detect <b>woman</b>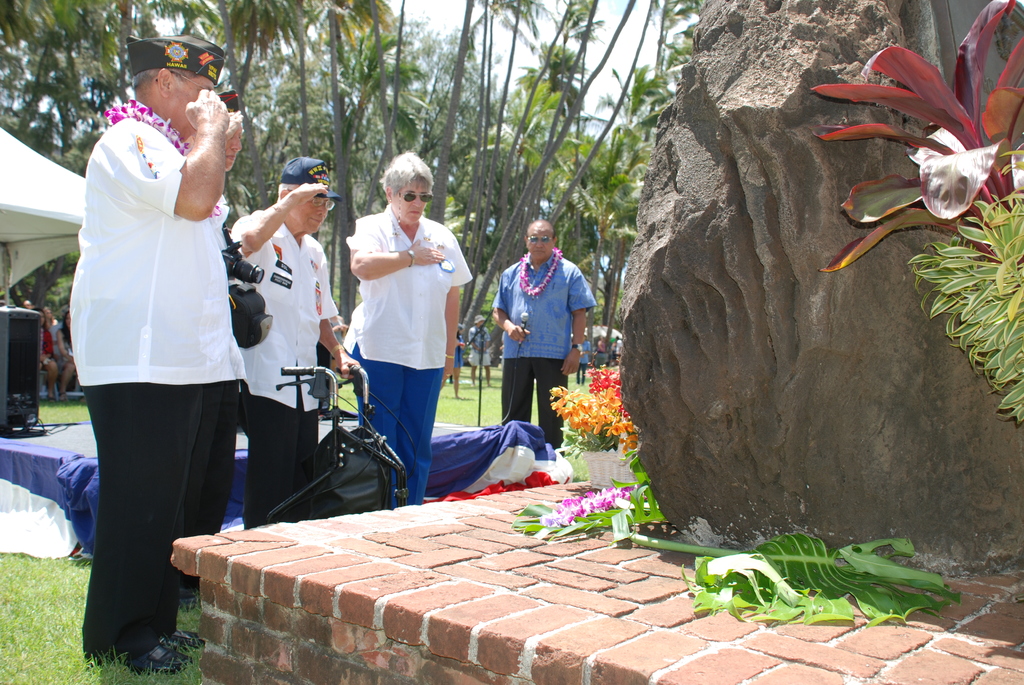
locate(28, 306, 58, 386)
